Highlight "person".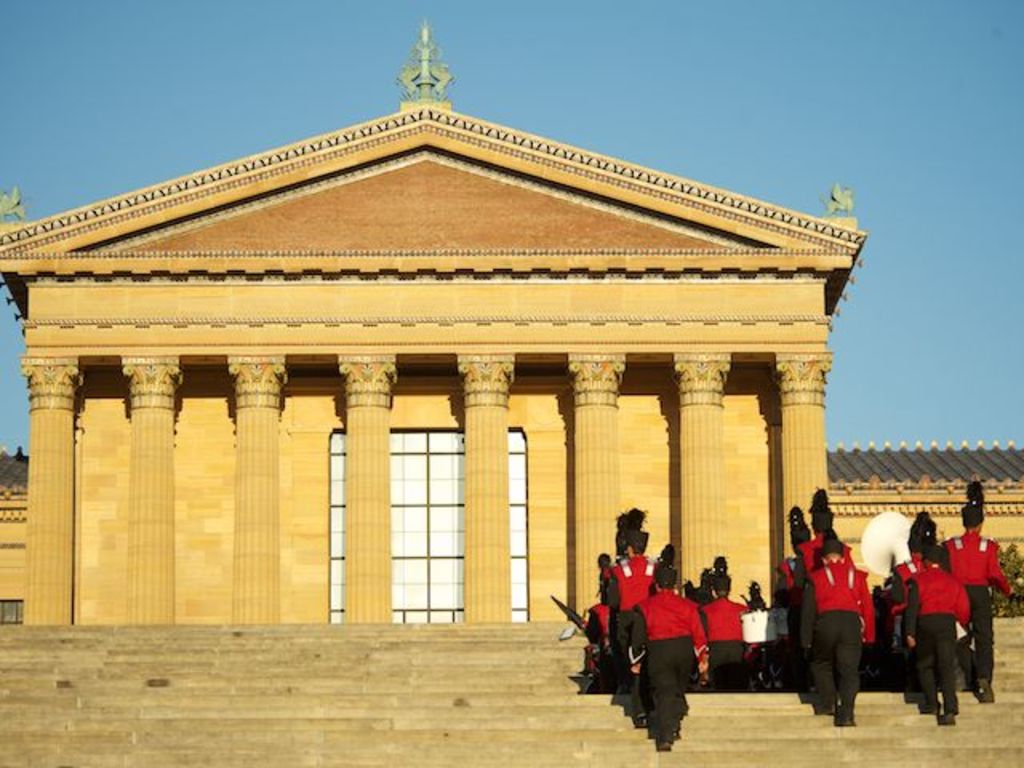
Highlighted region: <box>802,493,891,739</box>.
